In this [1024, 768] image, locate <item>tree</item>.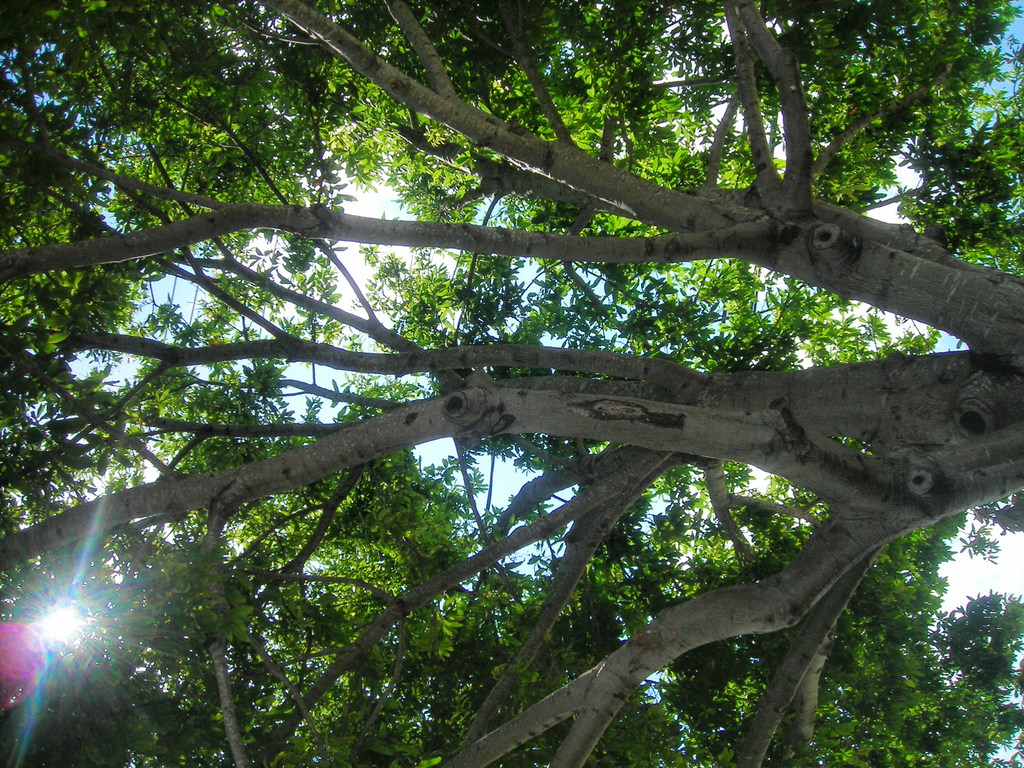
Bounding box: locate(36, 3, 1022, 744).
